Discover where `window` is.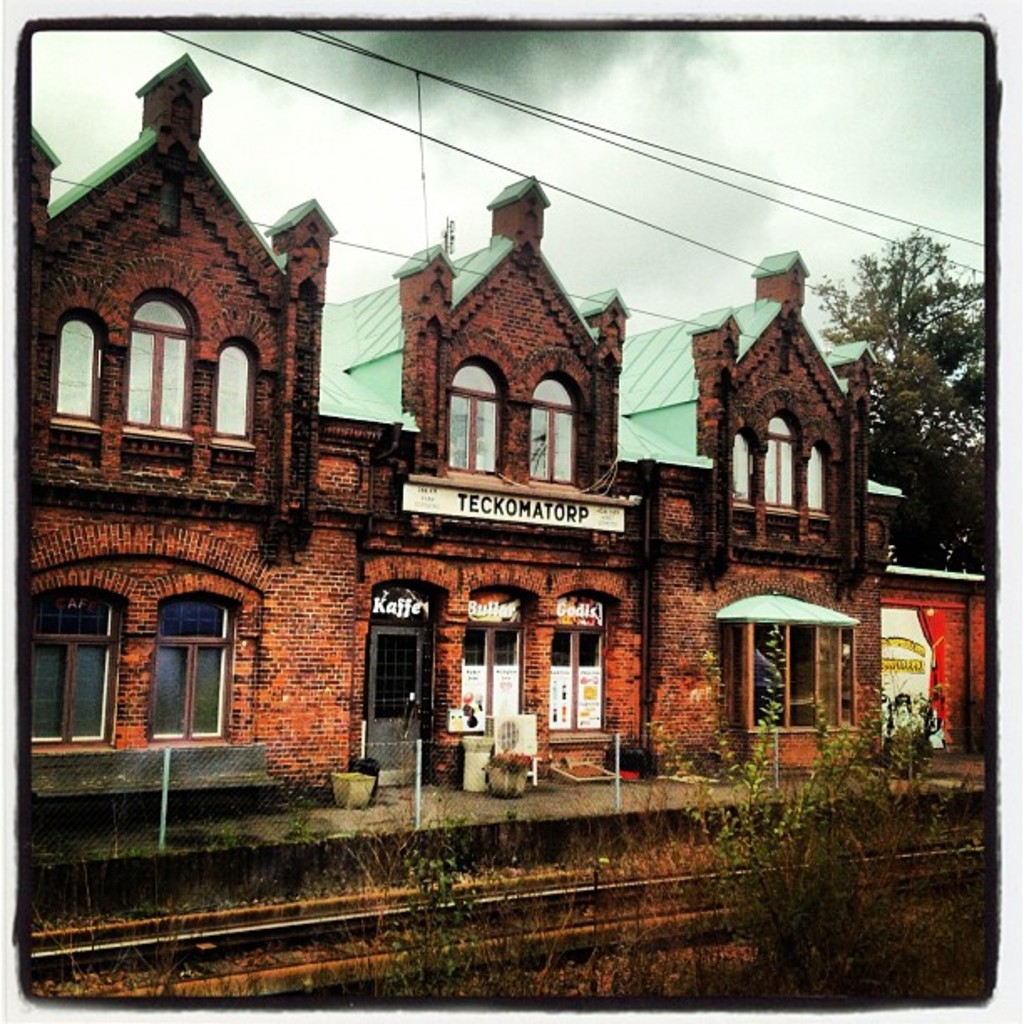
Discovered at x1=440, y1=358, x2=500, y2=475.
